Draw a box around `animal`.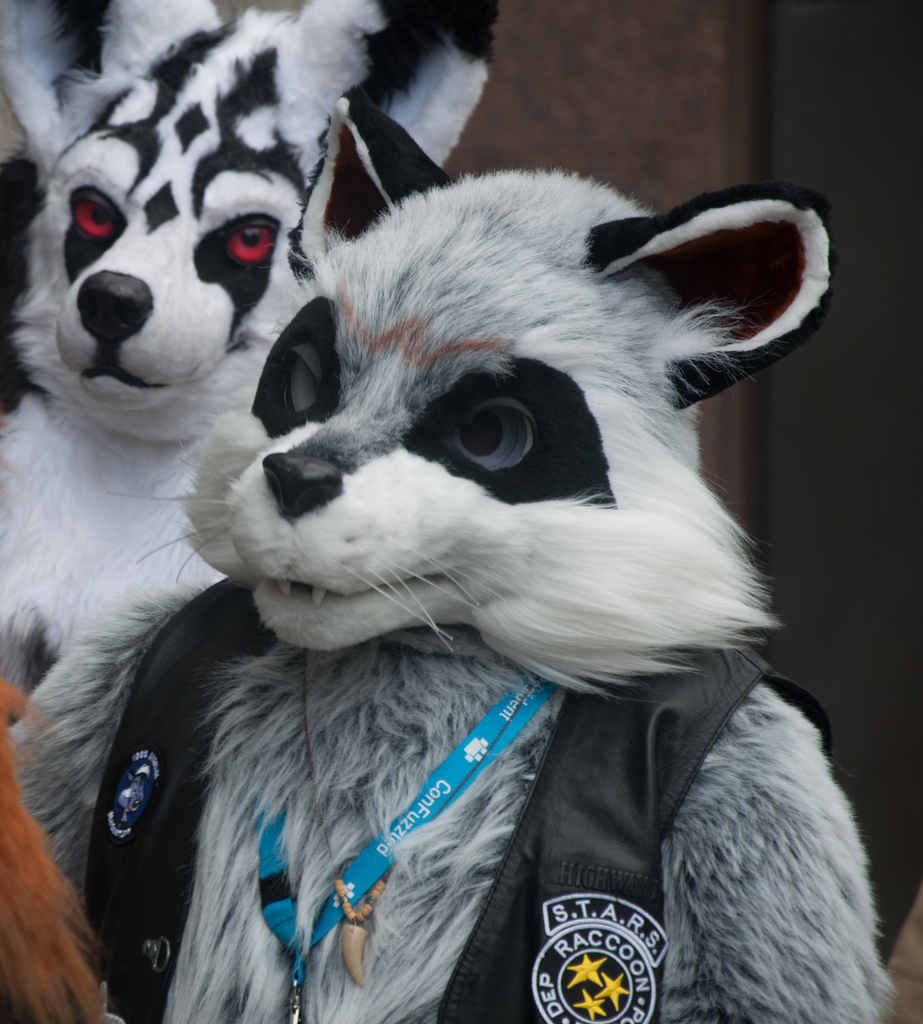
(left=0, top=0, right=504, bottom=697).
